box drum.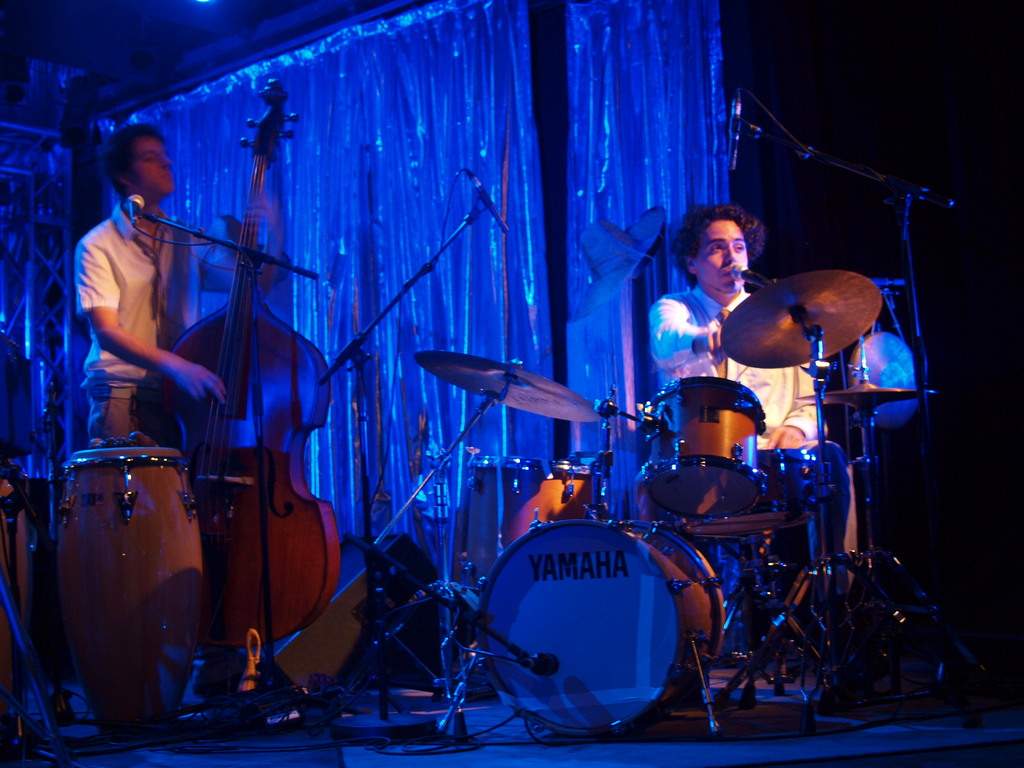
Rect(480, 520, 727, 739).
